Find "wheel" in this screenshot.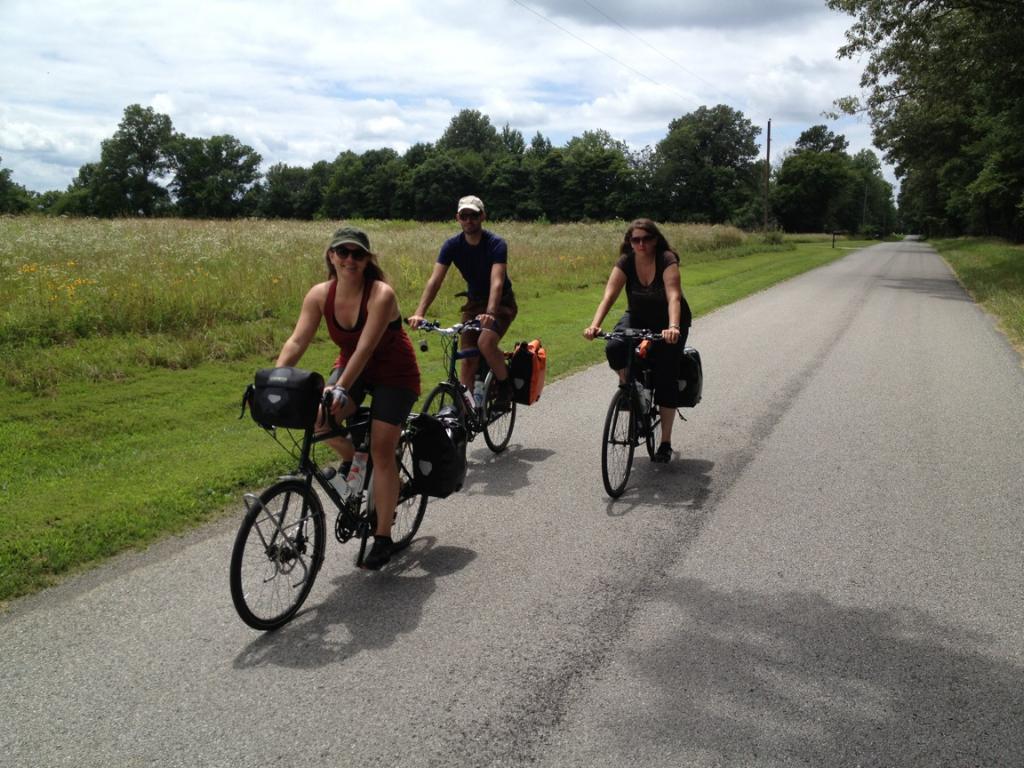
The bounding box for "wheel" is <bbox>599, 389, 637, 501</bbox>.
